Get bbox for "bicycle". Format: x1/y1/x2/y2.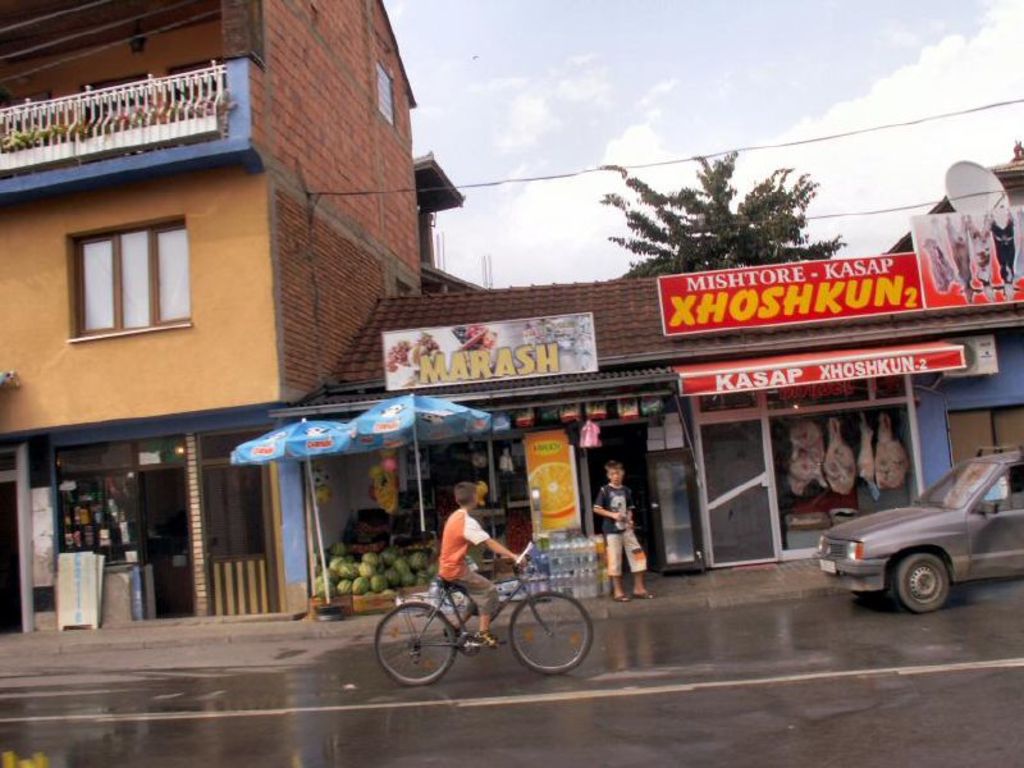
371/553/594/687.
